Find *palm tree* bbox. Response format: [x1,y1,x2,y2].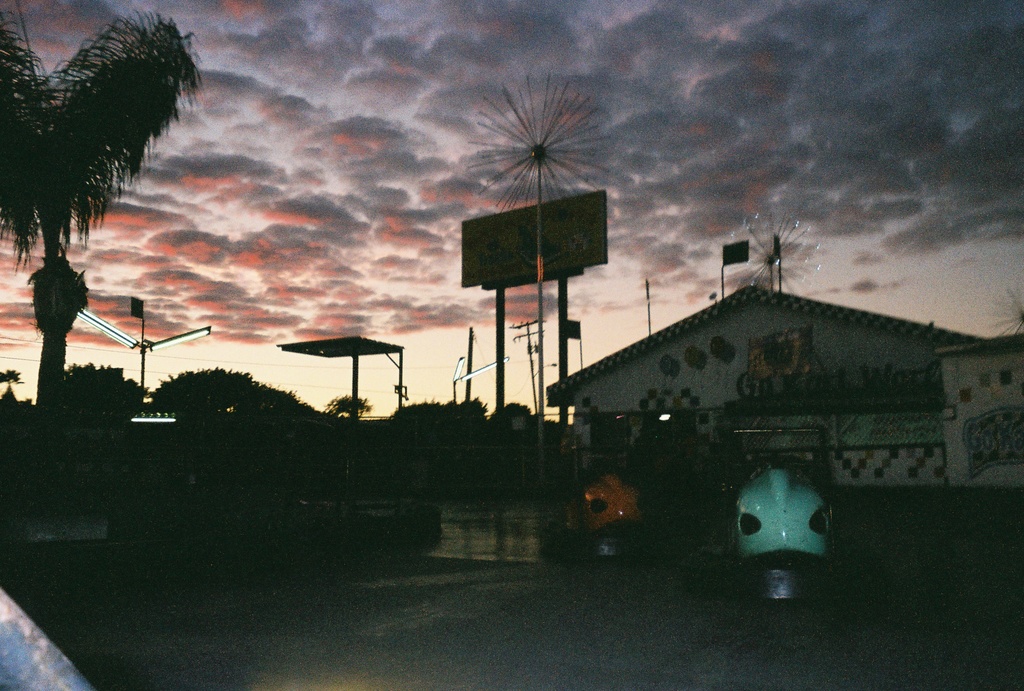
[13,31,187,381].
